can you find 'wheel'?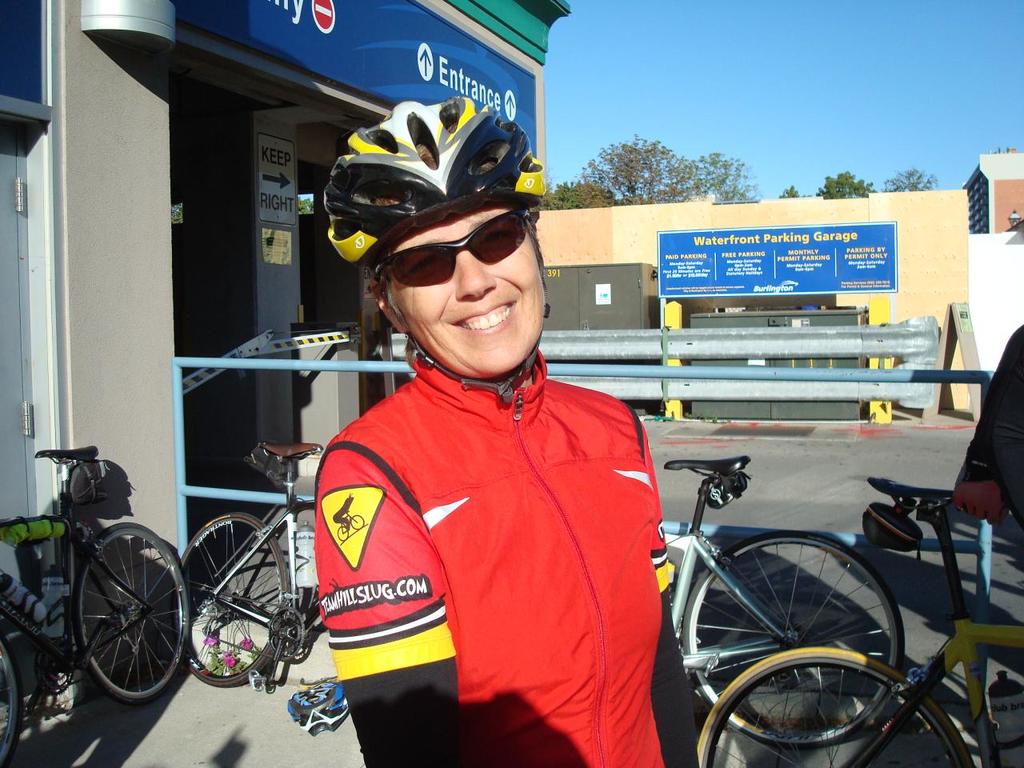
Yes, bounding box: (695,645,978,767).
